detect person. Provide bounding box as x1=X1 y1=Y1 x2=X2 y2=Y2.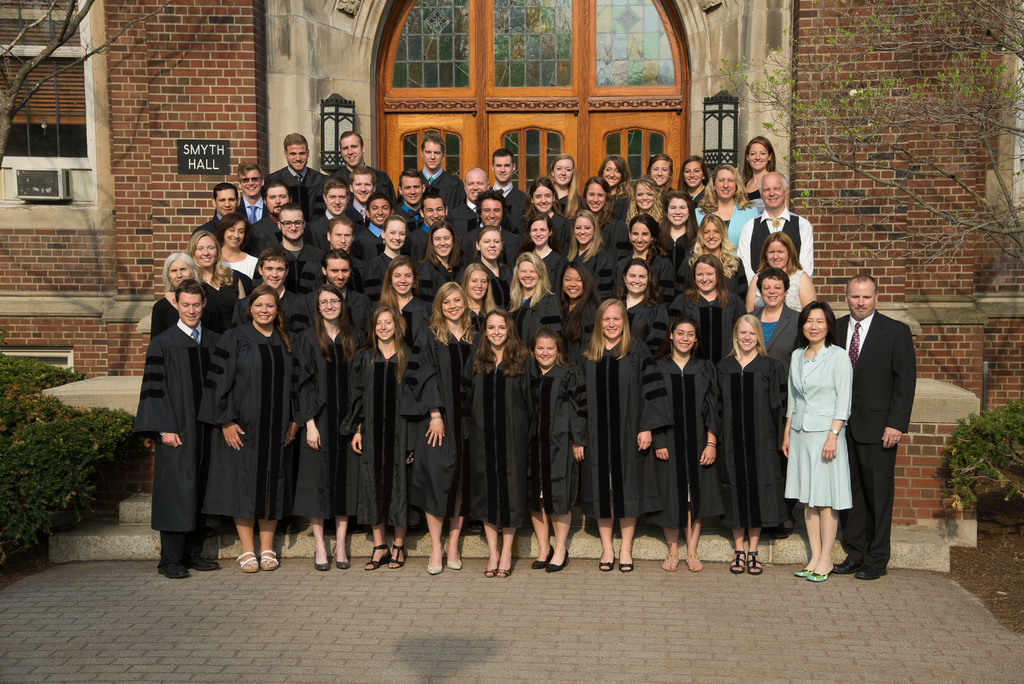
x1=508 y1=257 x2=567 y2=329.
